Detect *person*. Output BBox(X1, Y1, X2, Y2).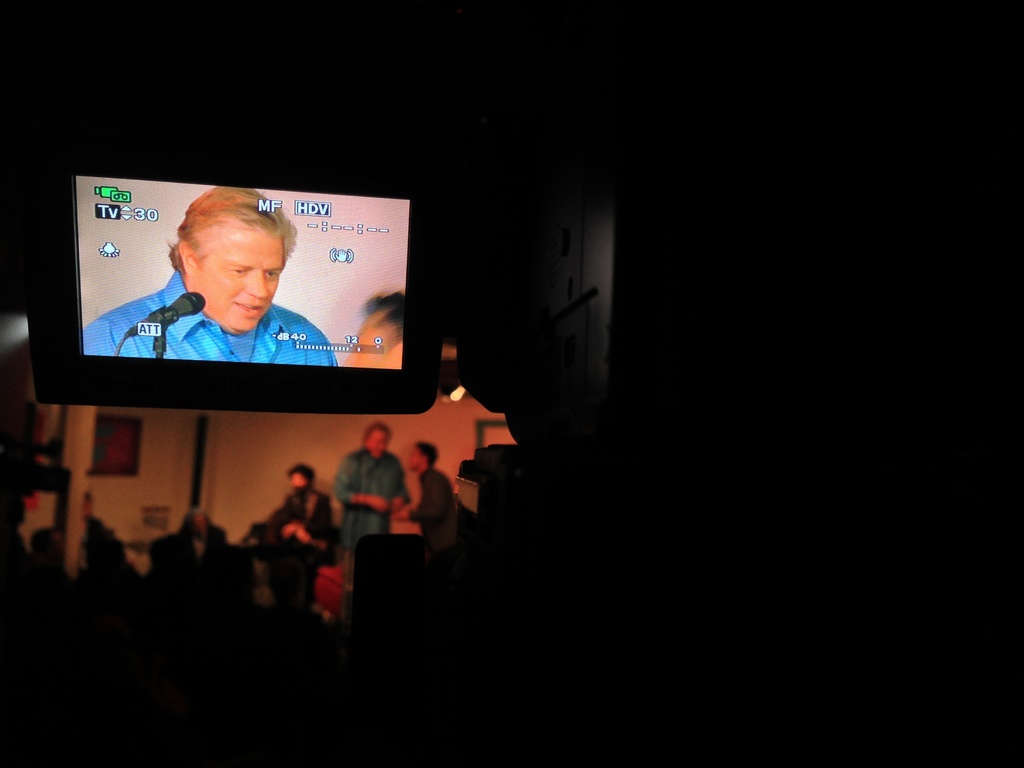
BBox(31, 495, 148, 616).
